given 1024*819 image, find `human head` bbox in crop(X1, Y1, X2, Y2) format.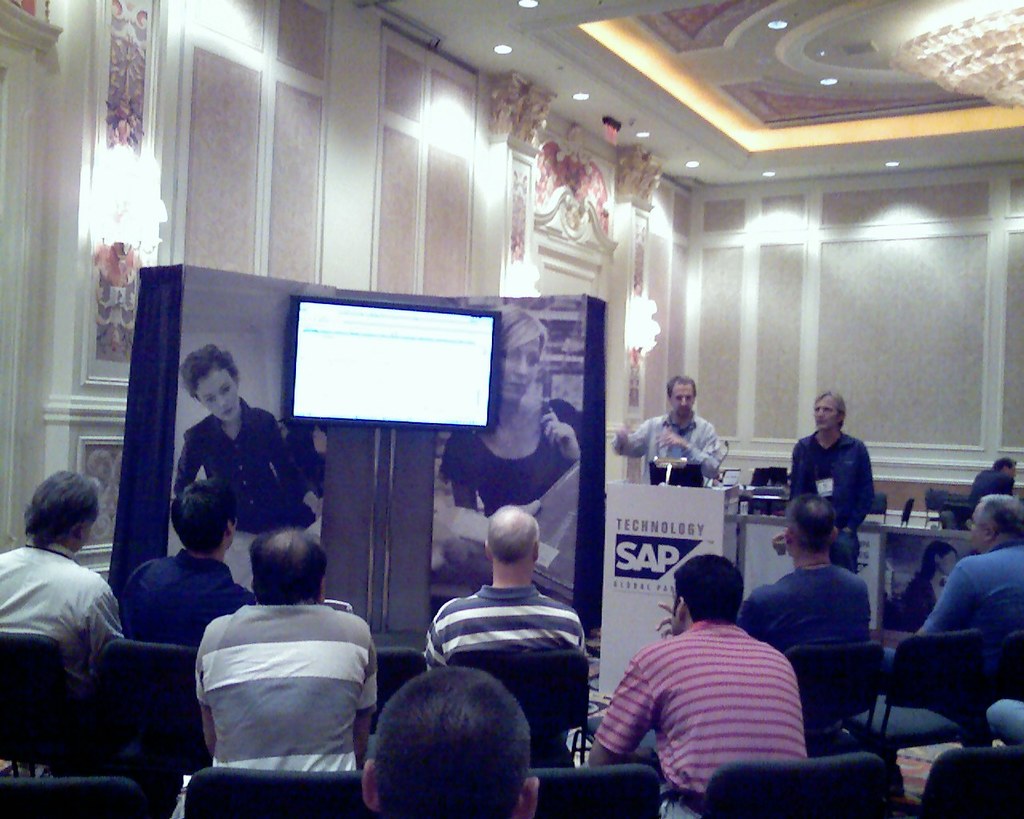
crop(927, 544, 958, 575).
